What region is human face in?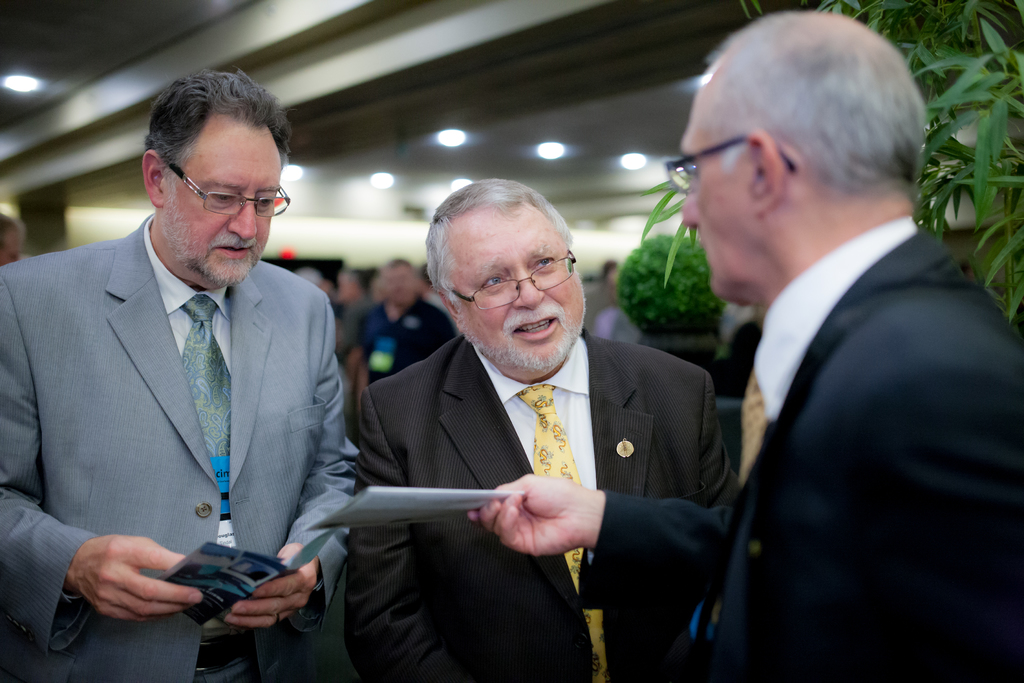
454, 209, 587, 377.
